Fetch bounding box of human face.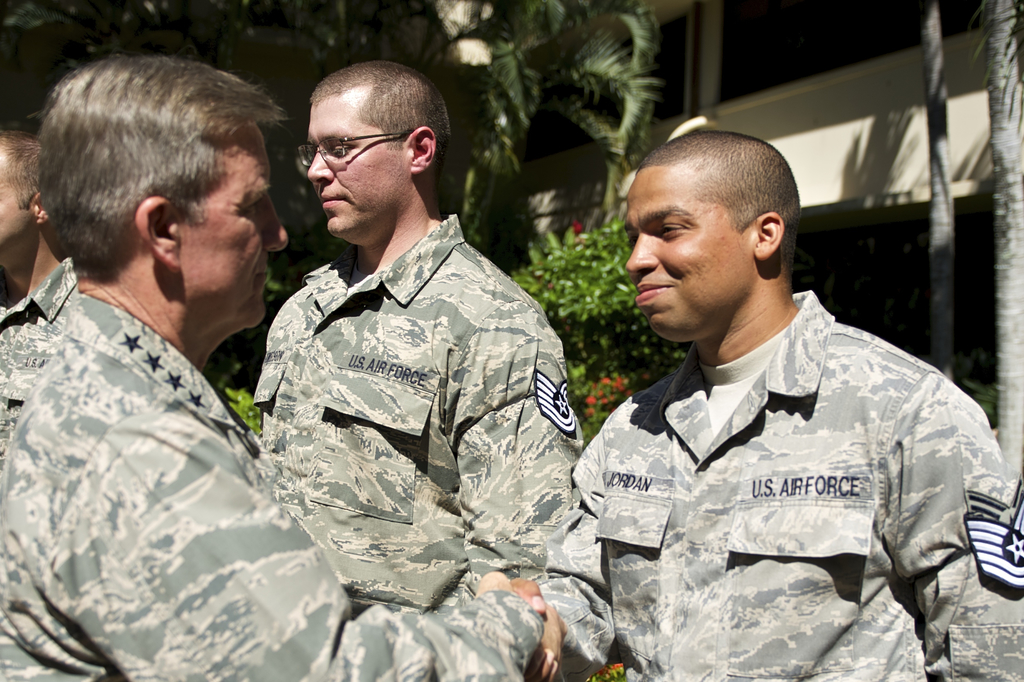
Bbox: locate(175, 129, 285, 325).
